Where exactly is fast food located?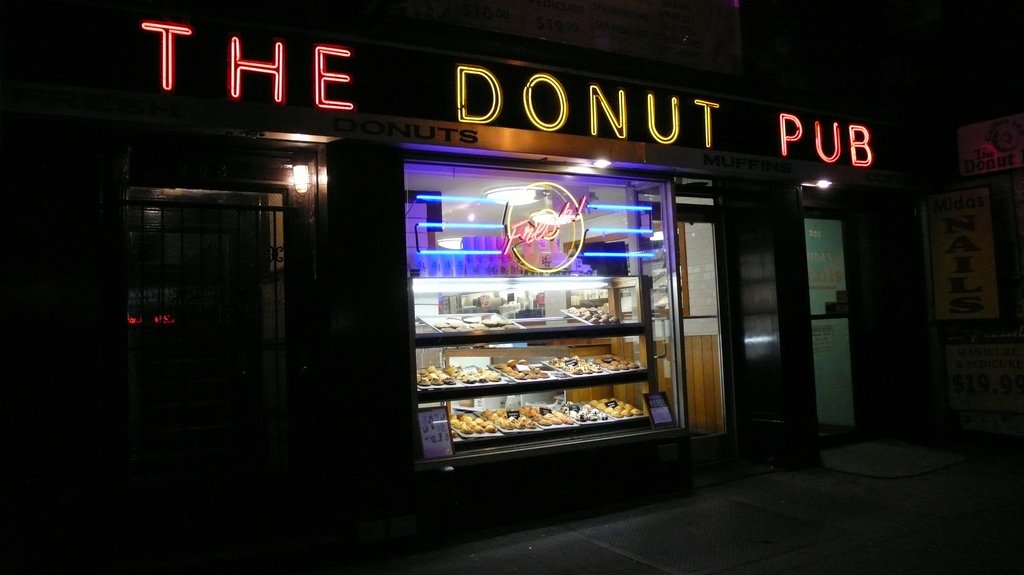
Its bounding box is bbox(590, 394, 642, 422).
